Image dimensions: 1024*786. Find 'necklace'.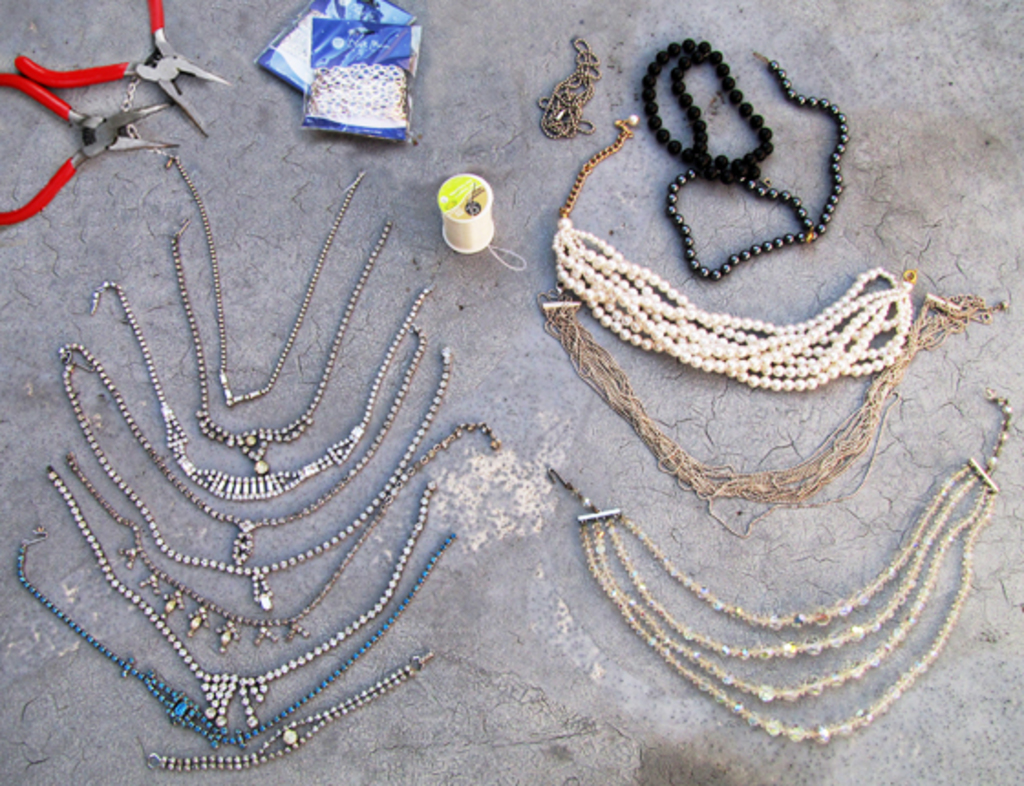
box=[545, 384, 1015, 744].
